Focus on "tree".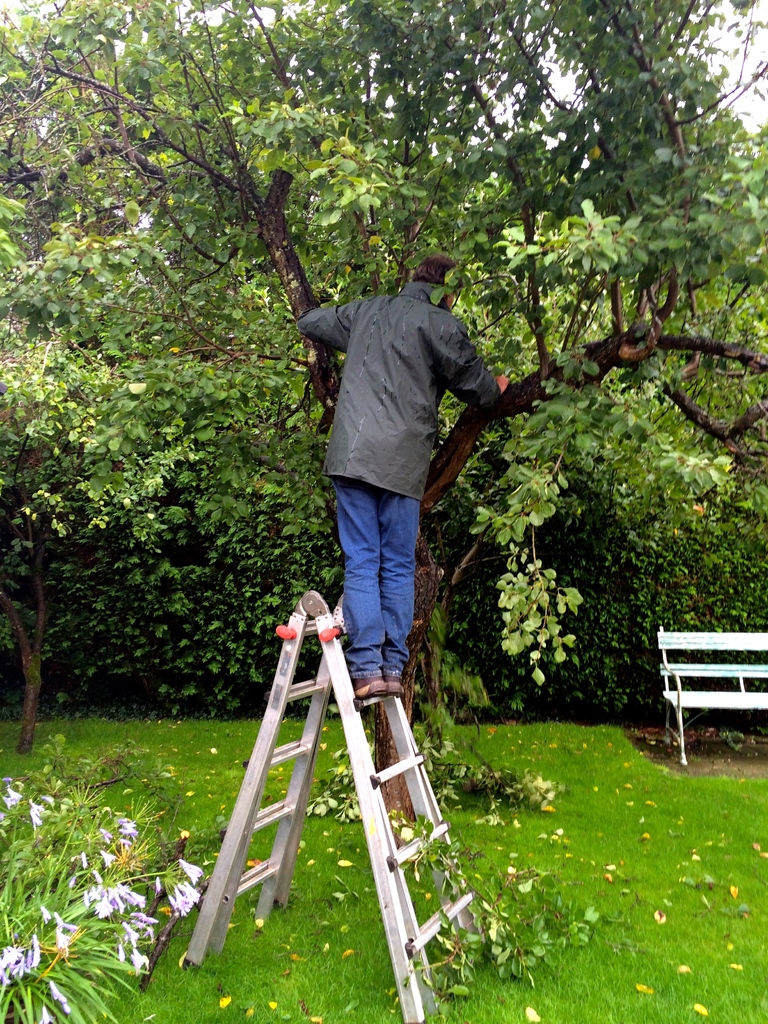
Focused at Rect(0, 0, 767, 847).
